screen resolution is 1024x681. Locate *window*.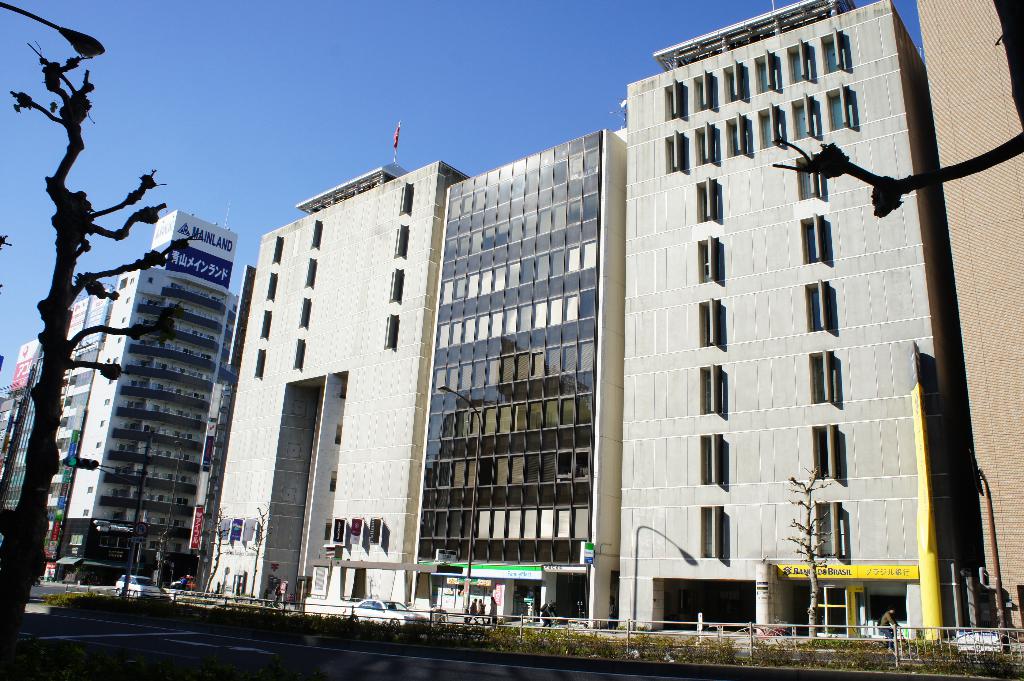
[x1=790, y1=44, x2=806, y2=85].
